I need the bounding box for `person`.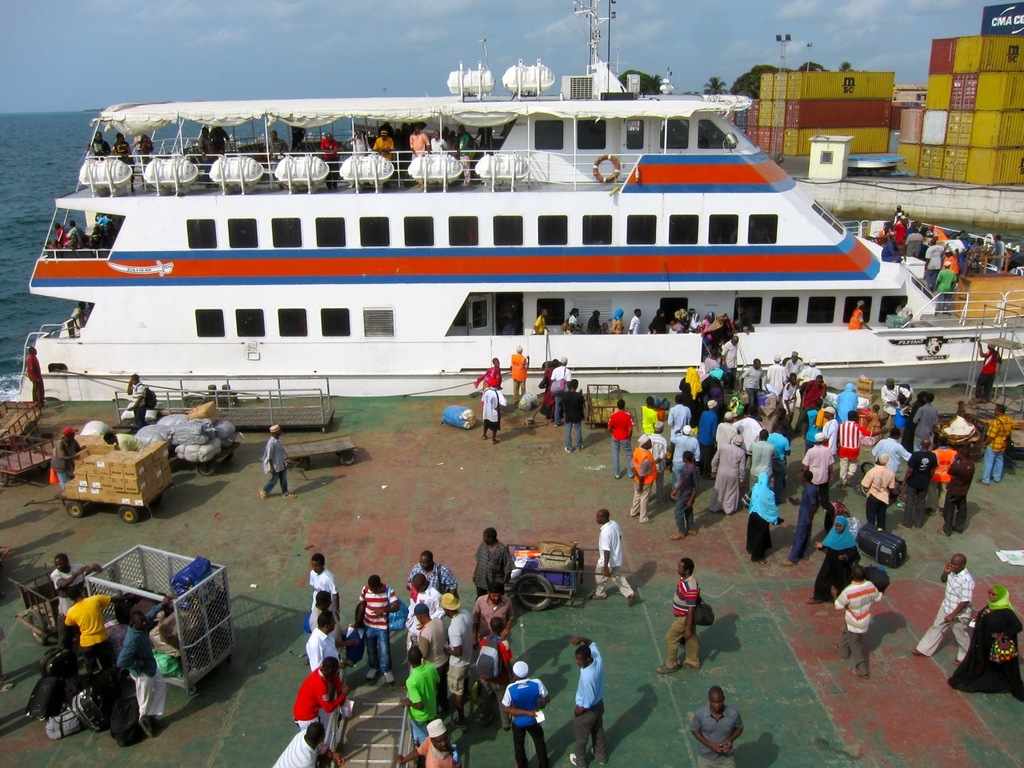
Here it is: [x1=810, y1=512, x2=866, y2=616].
